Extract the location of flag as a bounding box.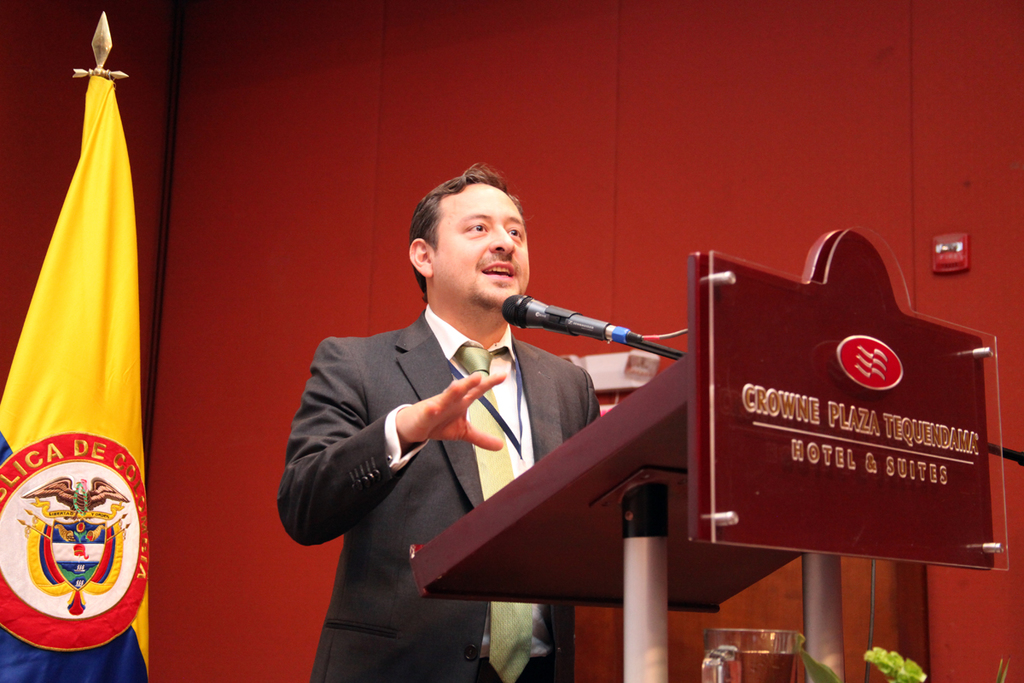
locate(9, 37, 161, 671).
